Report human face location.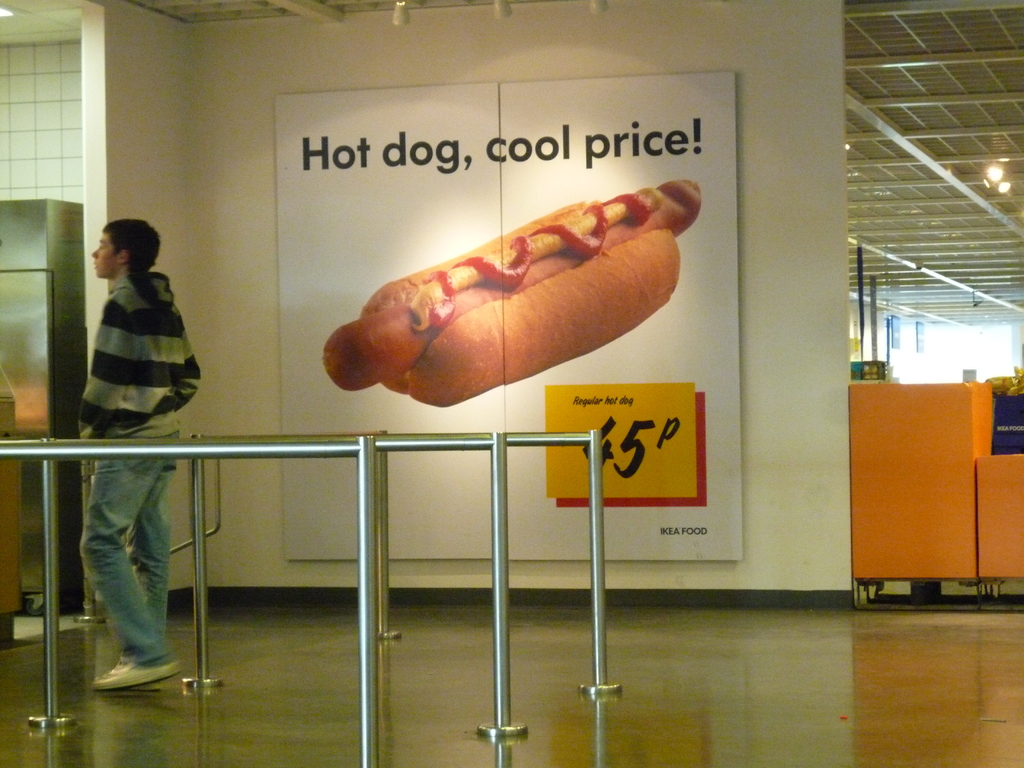
Report: l=92, t=234, r=122, b=277.
